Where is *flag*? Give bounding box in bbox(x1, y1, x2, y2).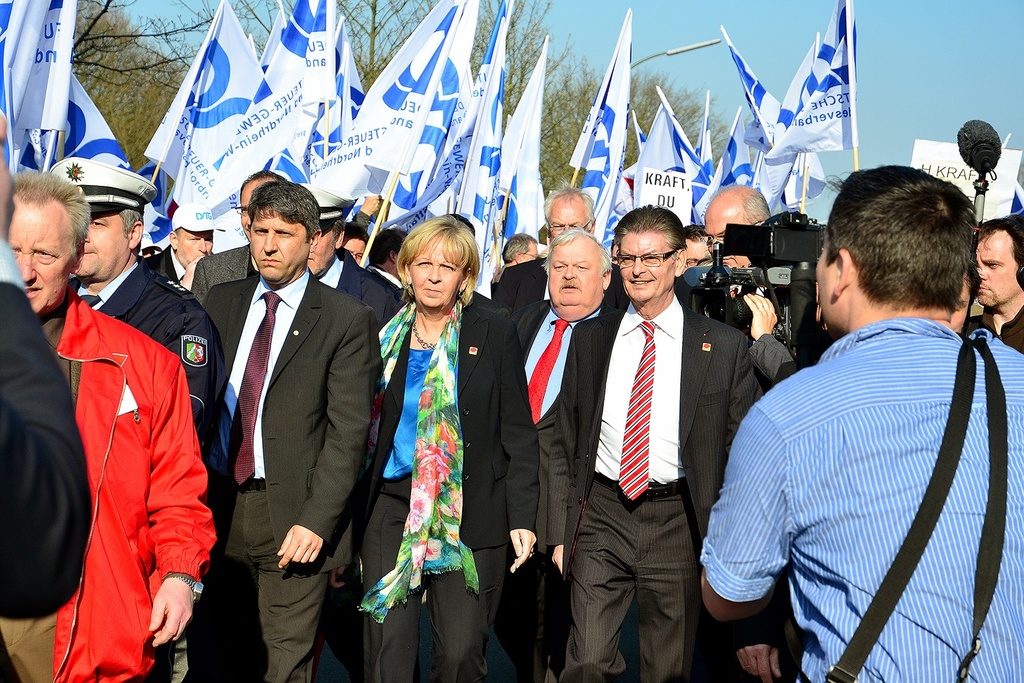
bbox(780, 0, 862, 152).
